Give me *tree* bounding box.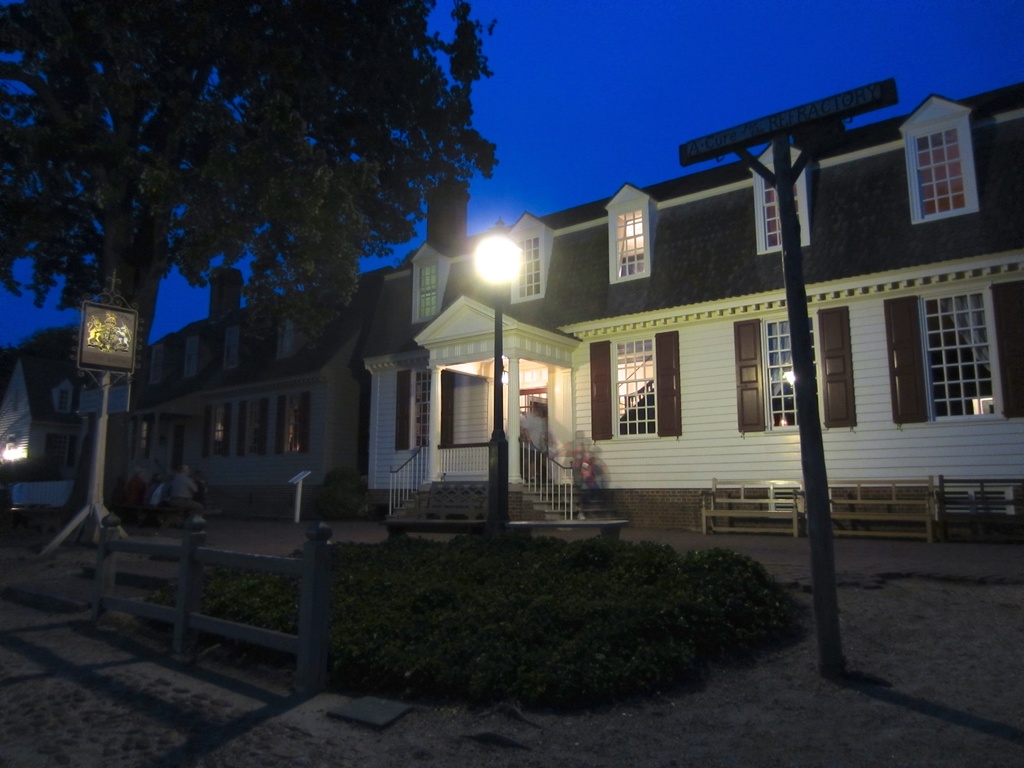
pyautogui.locateOnScreen(0, 0, 508, 525).
